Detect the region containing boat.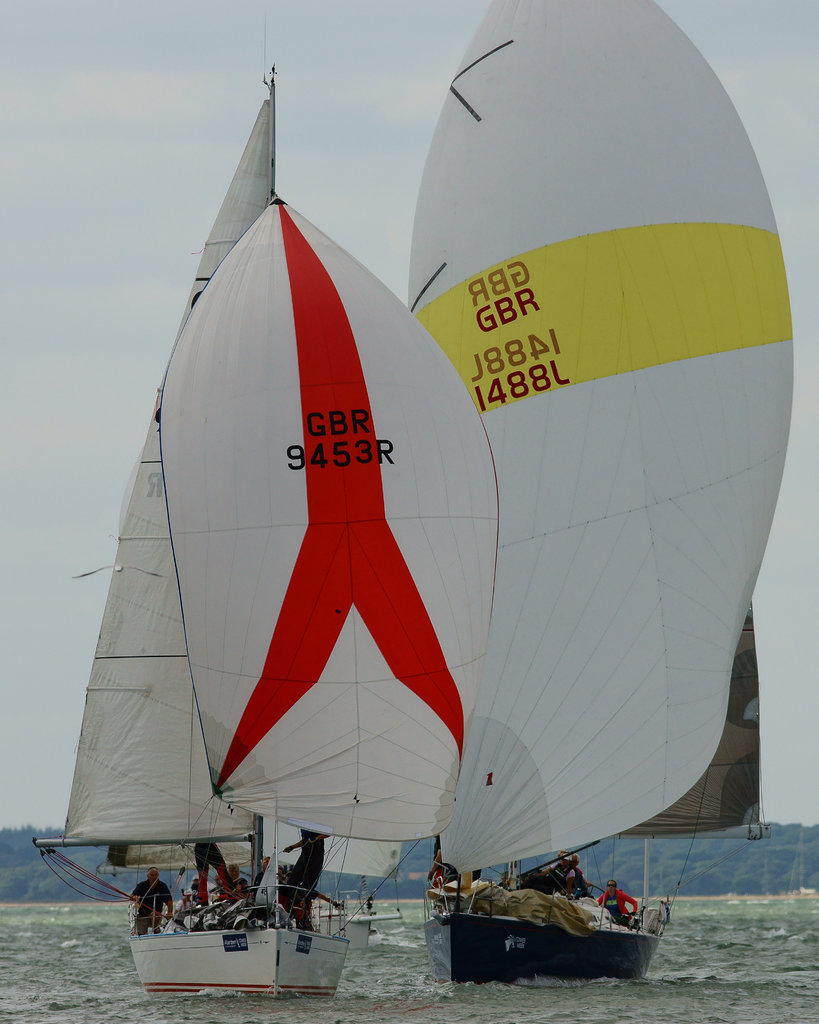
[408,0,812,984].
